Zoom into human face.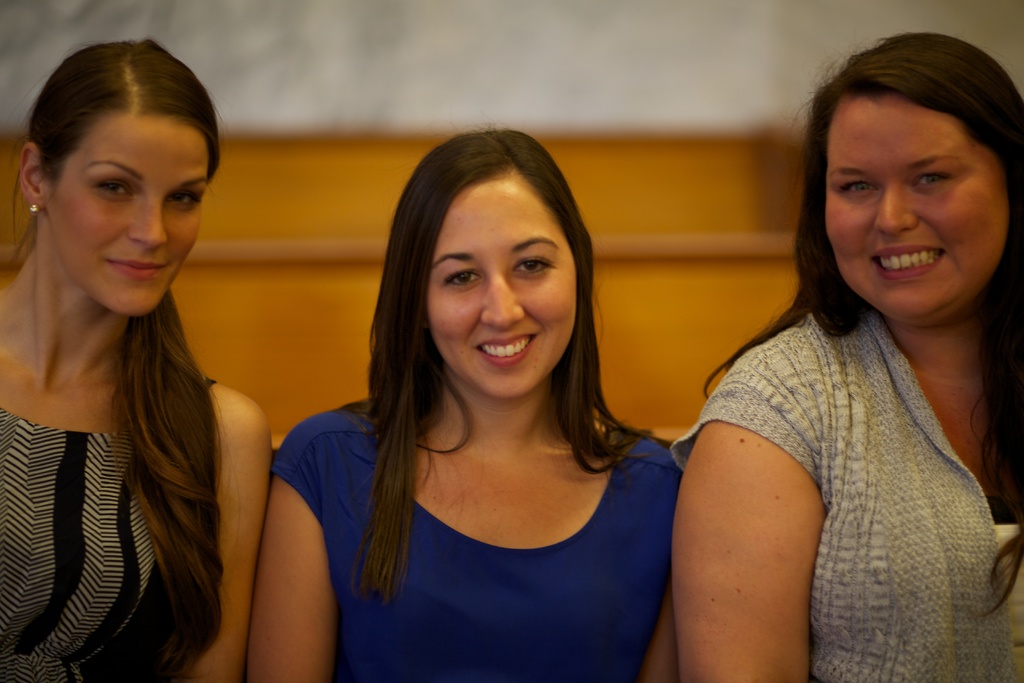
Zoom target: (left=40, top=110, right=207, bottom=319).
